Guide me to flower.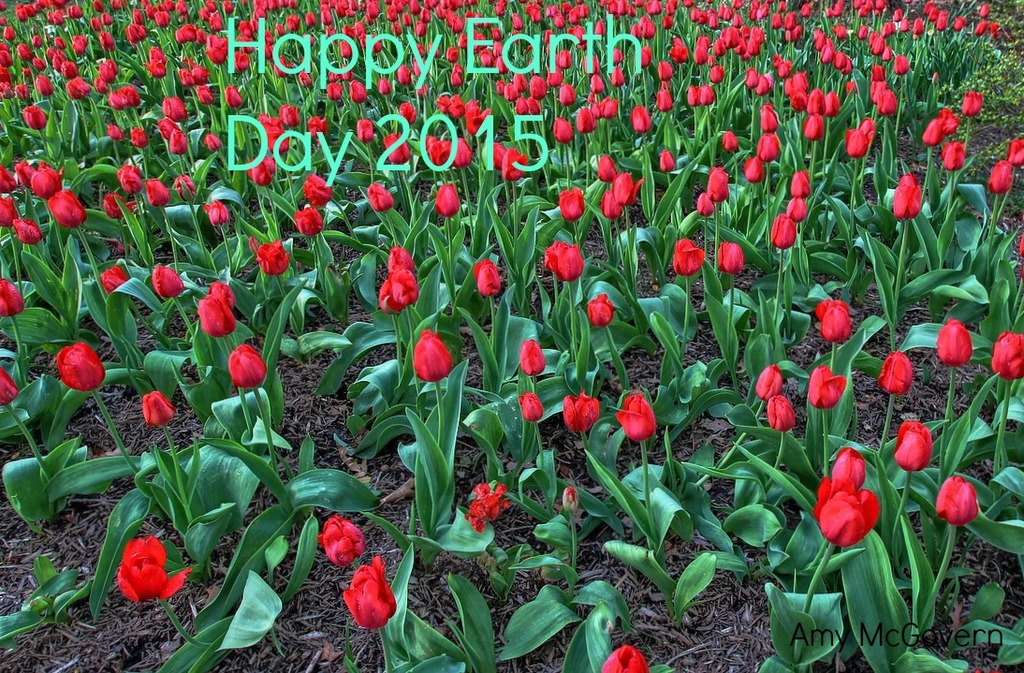
Guidance: left=201, top=198, right=228, bottom=224.
